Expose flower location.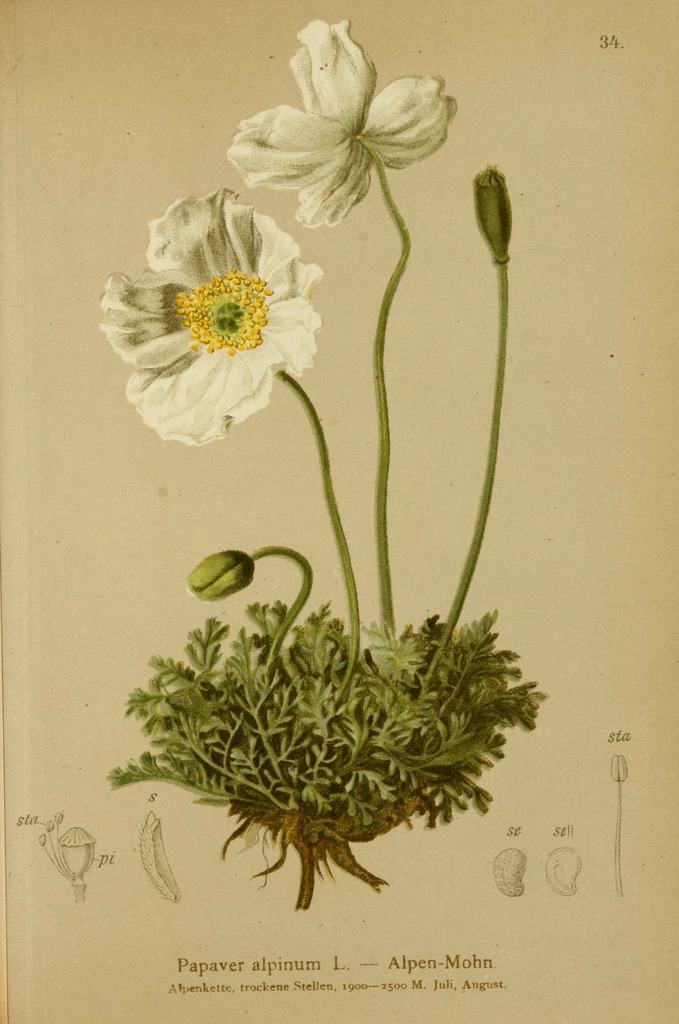
Exposed at l=106, t=193, r=332, b=440.
